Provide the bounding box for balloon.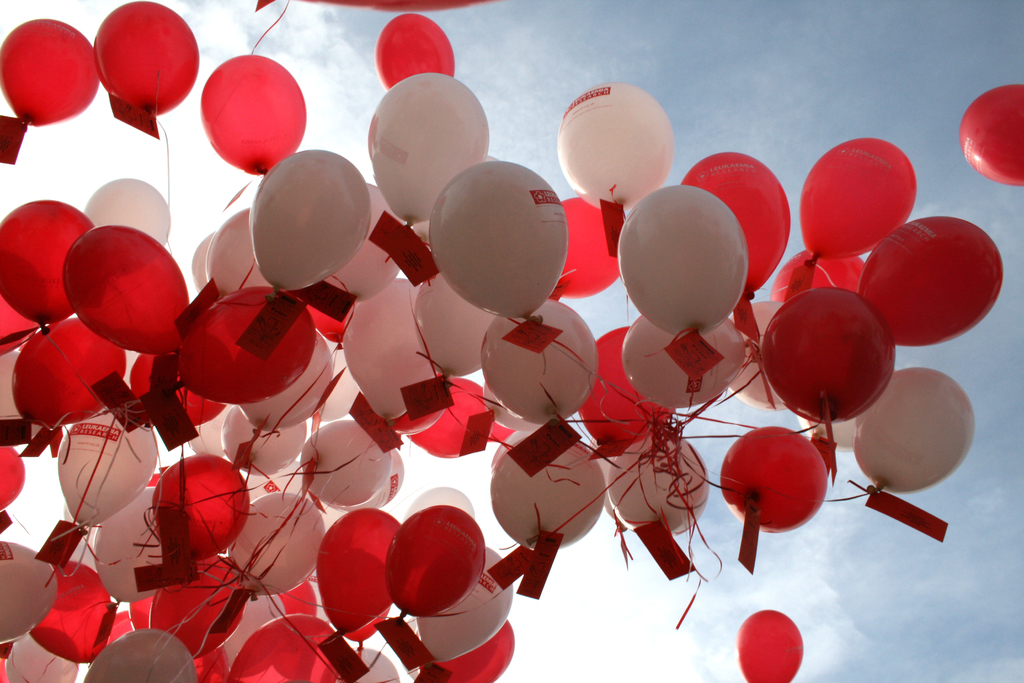
box=[410, 549, 511, 661].
